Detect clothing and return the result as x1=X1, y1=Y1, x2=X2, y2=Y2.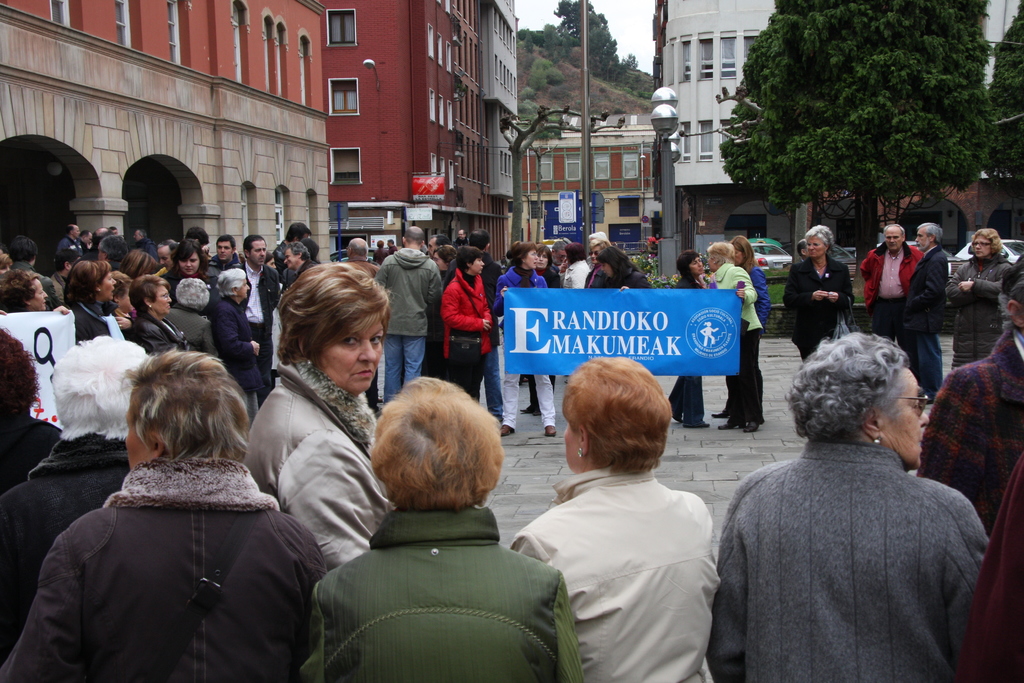
x1=212, y1=290, x2=262, y2=423.
